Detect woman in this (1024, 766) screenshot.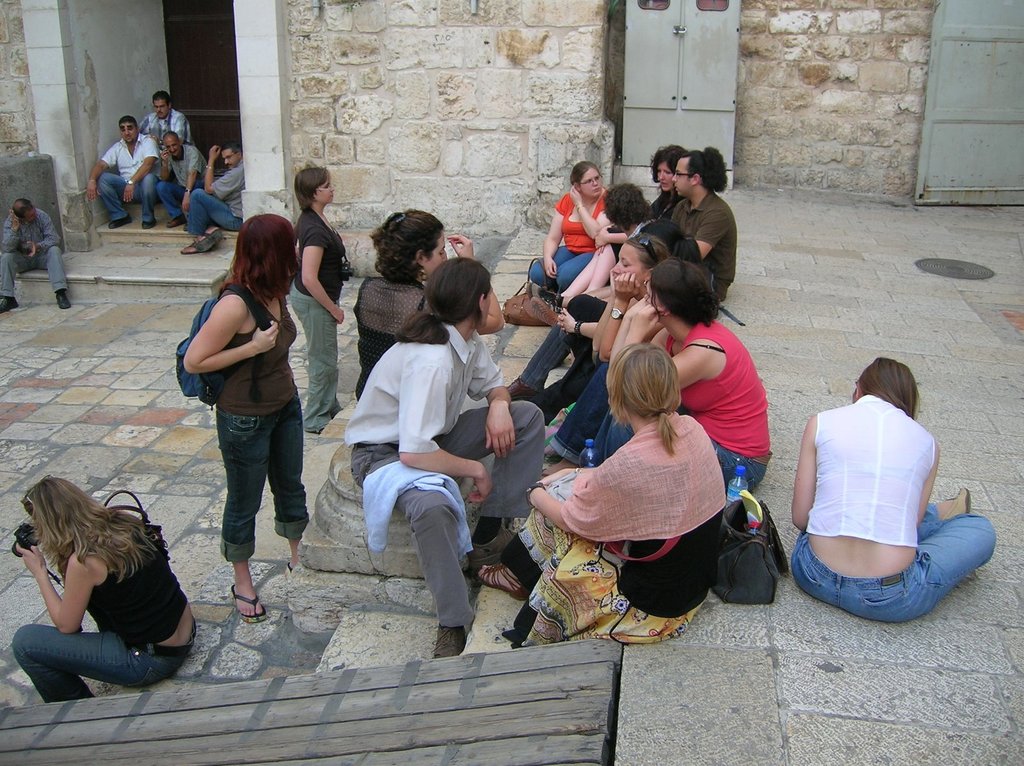
Detection: 527, 158, 608, 295.
